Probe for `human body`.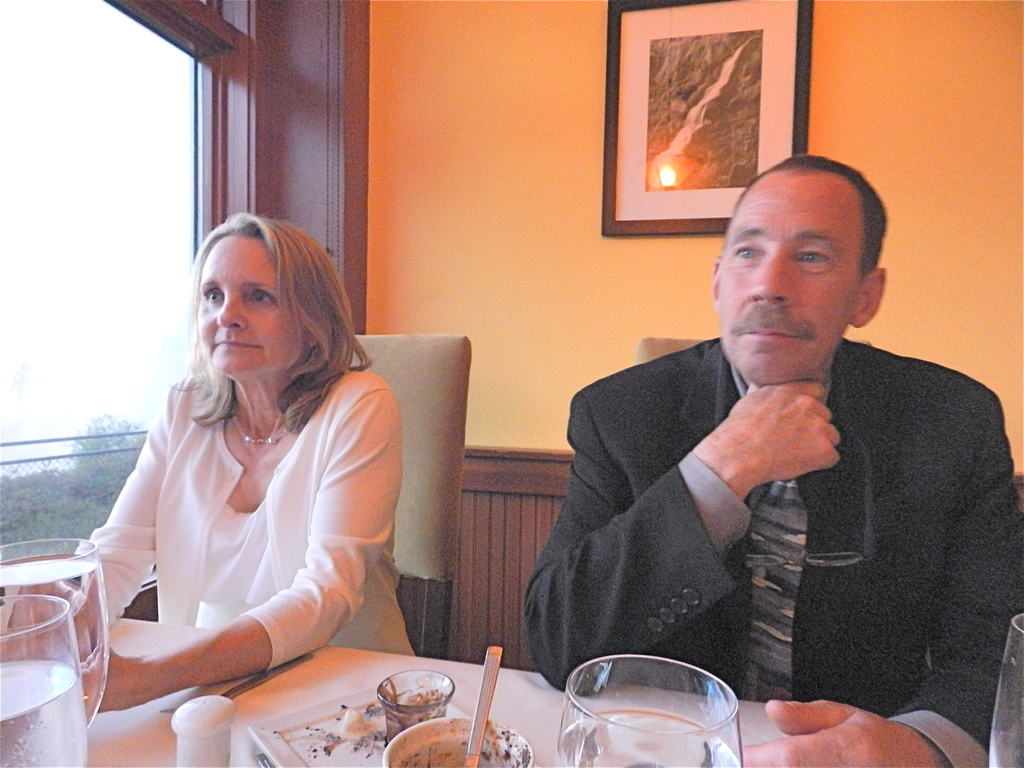
Probe result: bbox=(63, 253, 417, 743).
